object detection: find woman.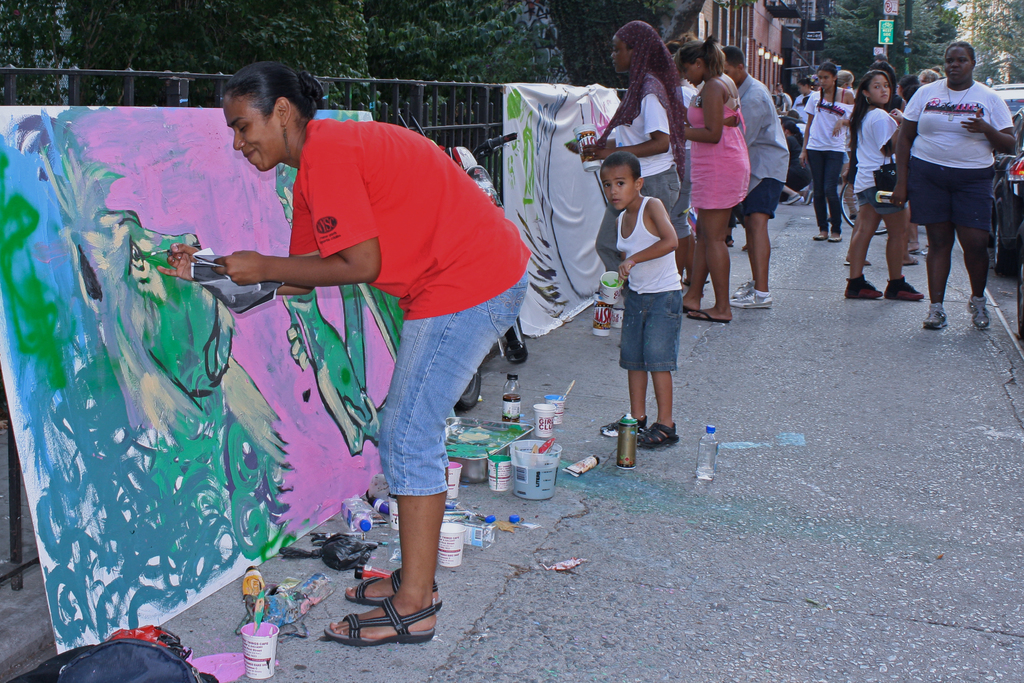
l=843, t=70, r=922, b=298.
